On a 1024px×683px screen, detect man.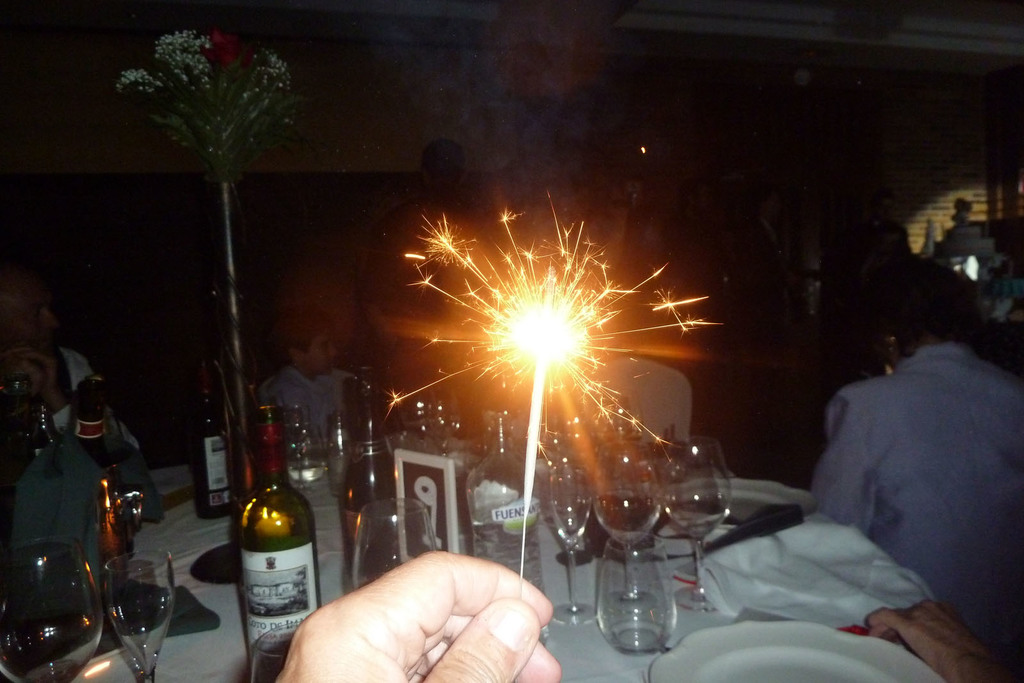
x1=264 y1=316 x2=369 y2=440.
